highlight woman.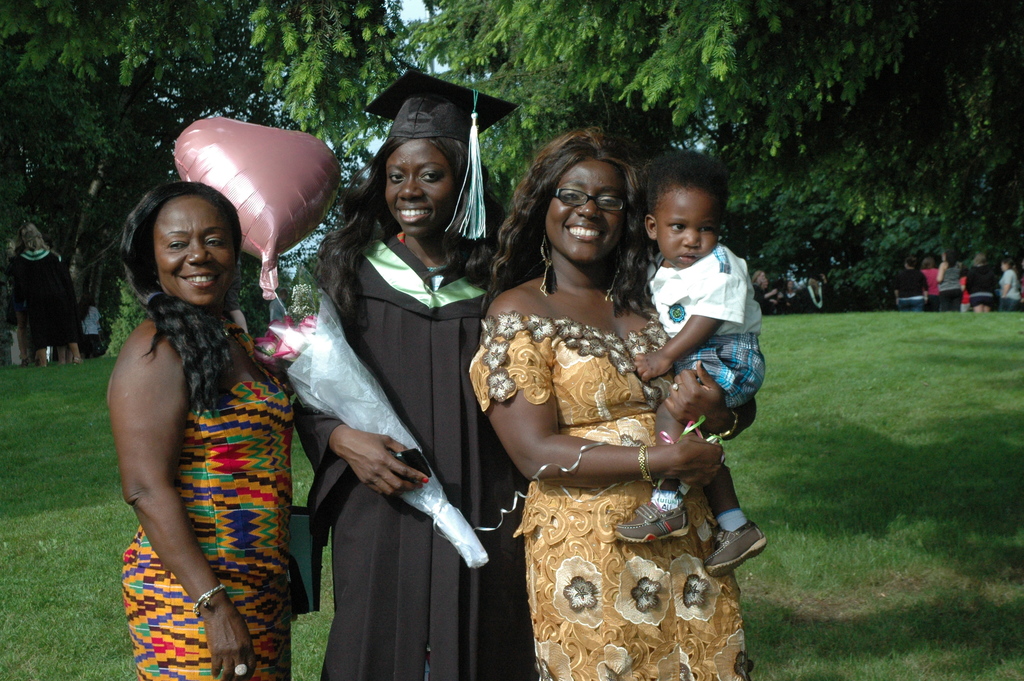
Highlighted region: 995/259/1018/306.
